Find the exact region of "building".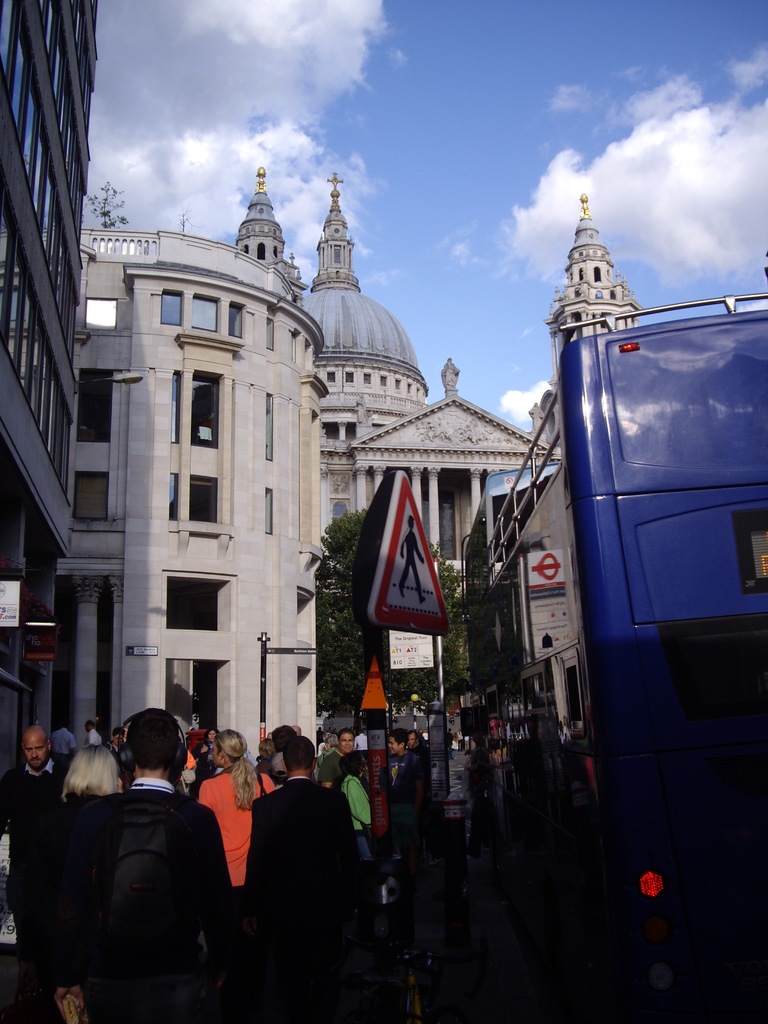
Exact region: 0/0/649/736.
